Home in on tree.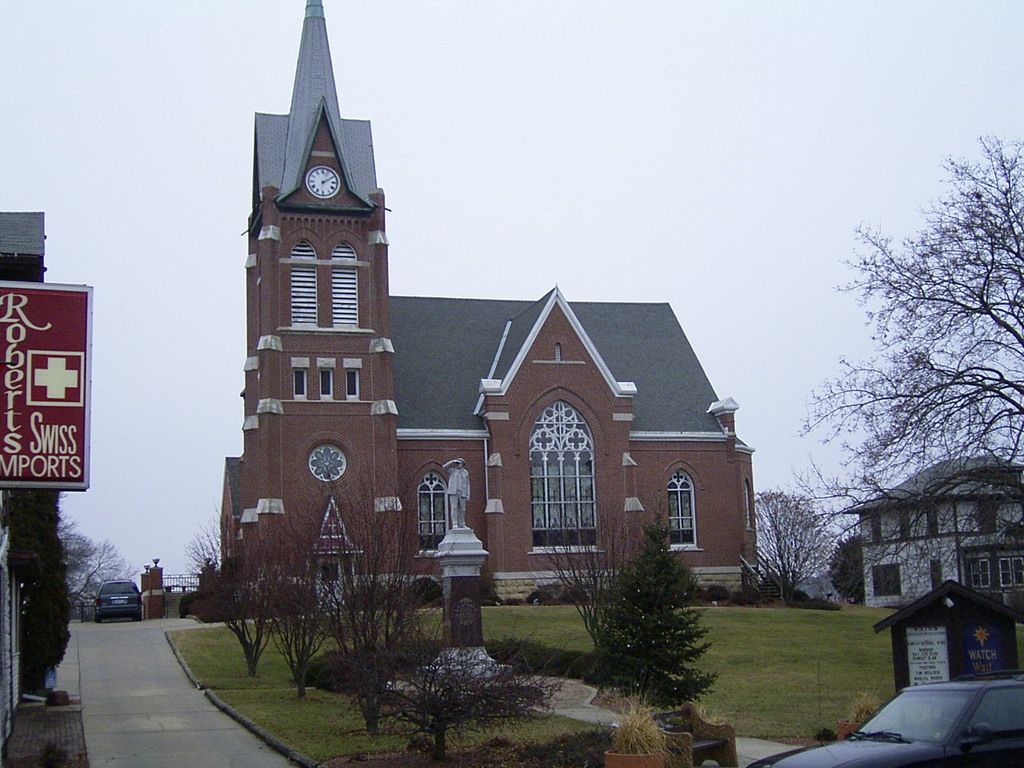
Homed in at {"x1": 338, "y1": 518, "x2": 414, "y2": 734}.
